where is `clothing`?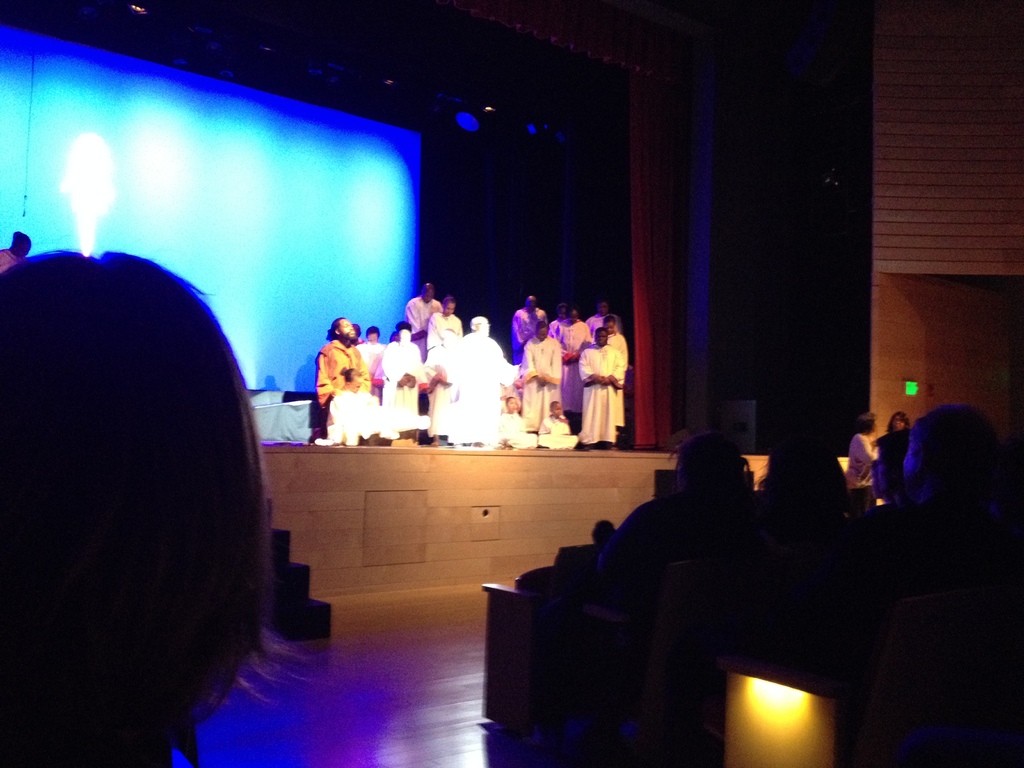
<box>842,431,888,487</box>.
